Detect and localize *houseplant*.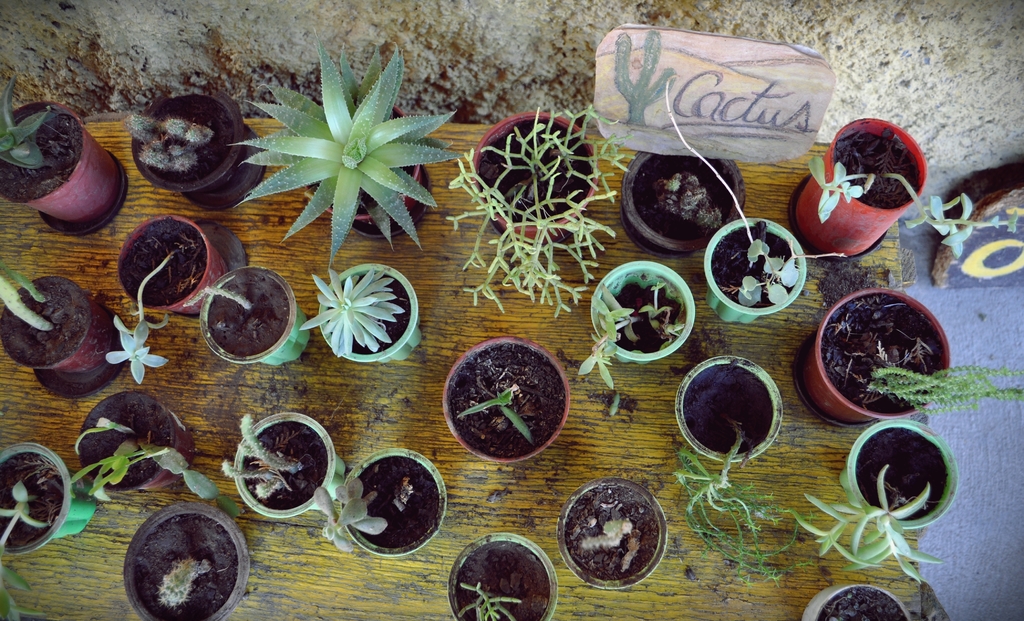
Localized at rect(0, 81, 150, 231).
